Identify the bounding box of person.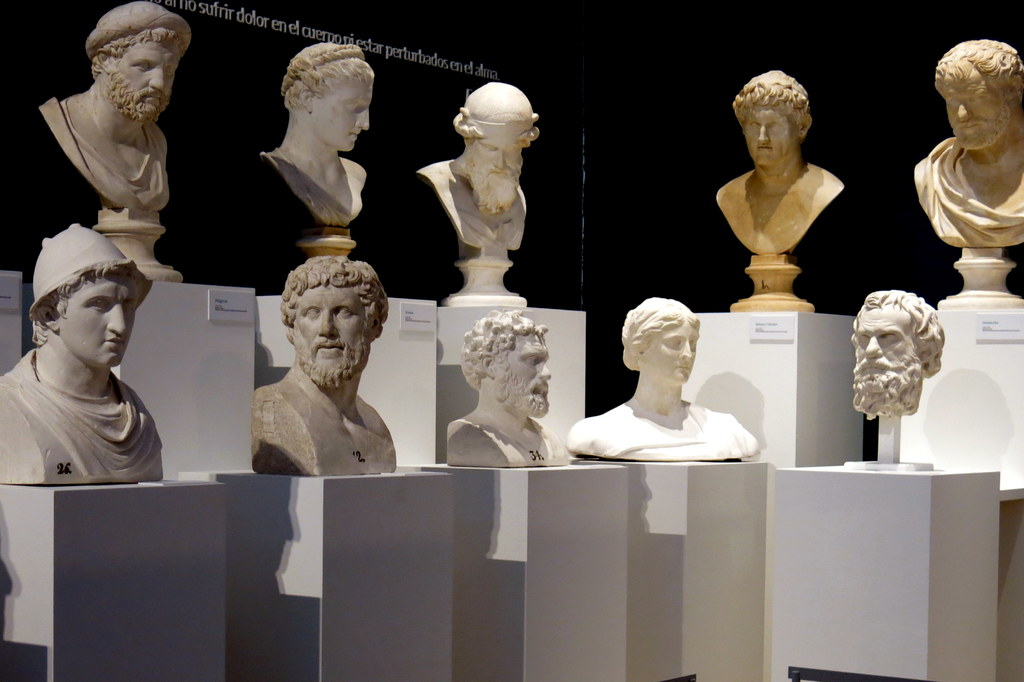
Rect(845, 281, 954, 425).
